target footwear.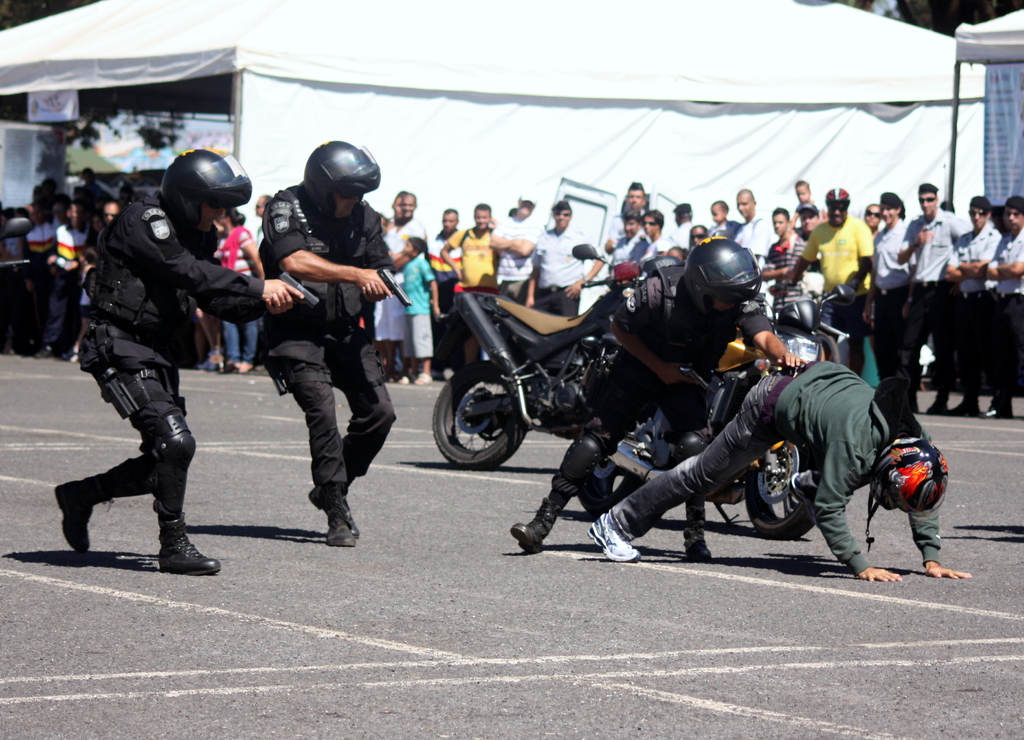
Target region: {"x1": 321, "y1": 487, "x2": 353, "y2": 550}.
